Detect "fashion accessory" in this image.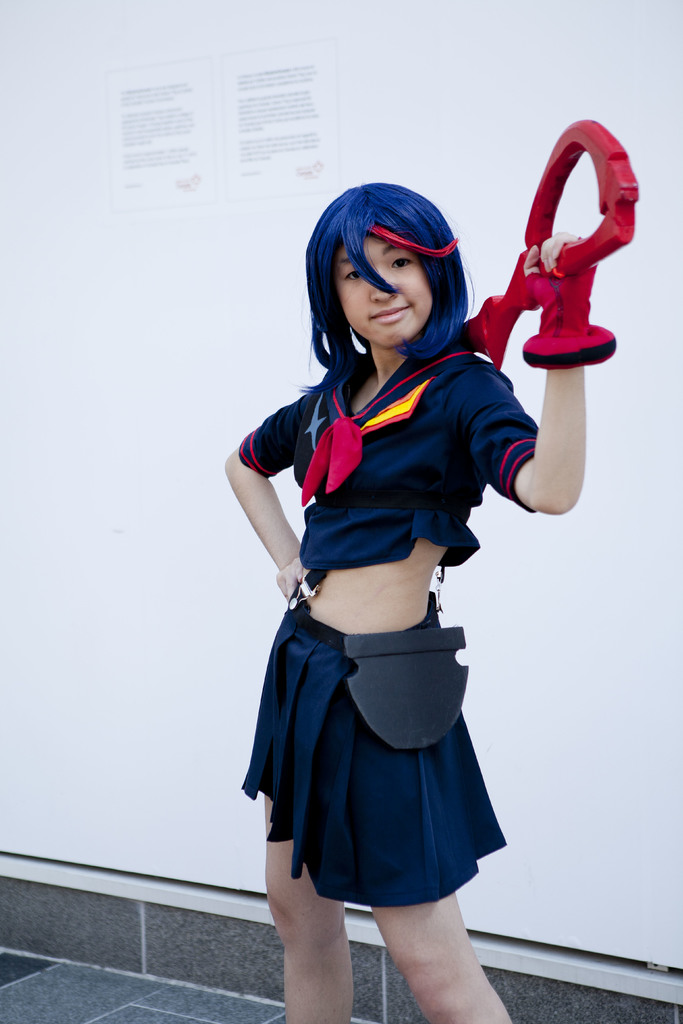
Detection: (299, 346, 473, 507).
